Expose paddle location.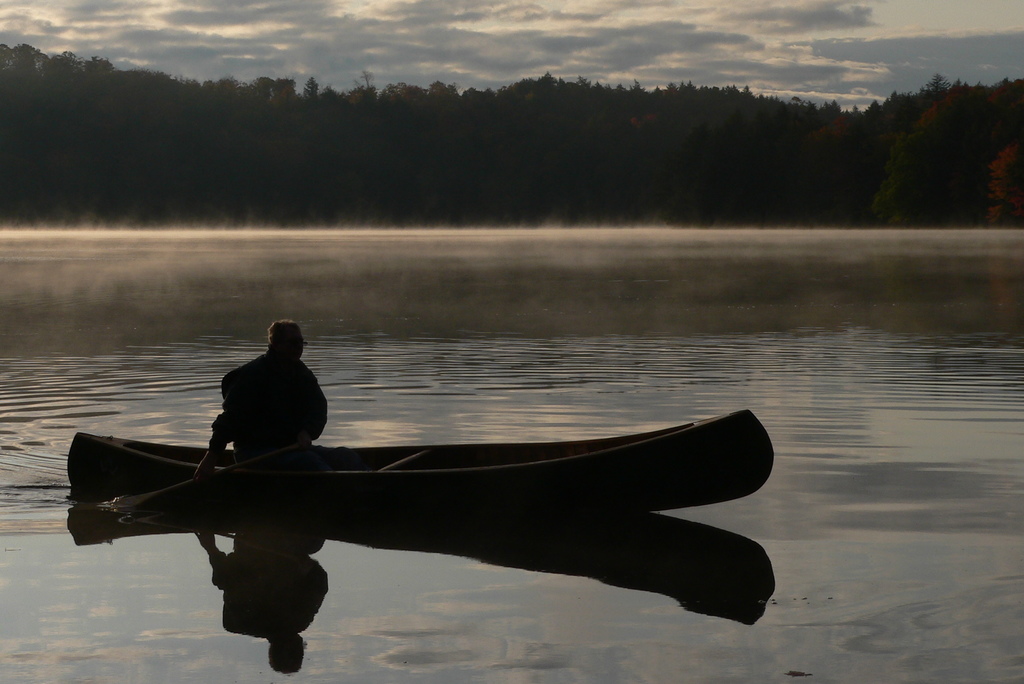
Exposed at (109,464,227,509).
